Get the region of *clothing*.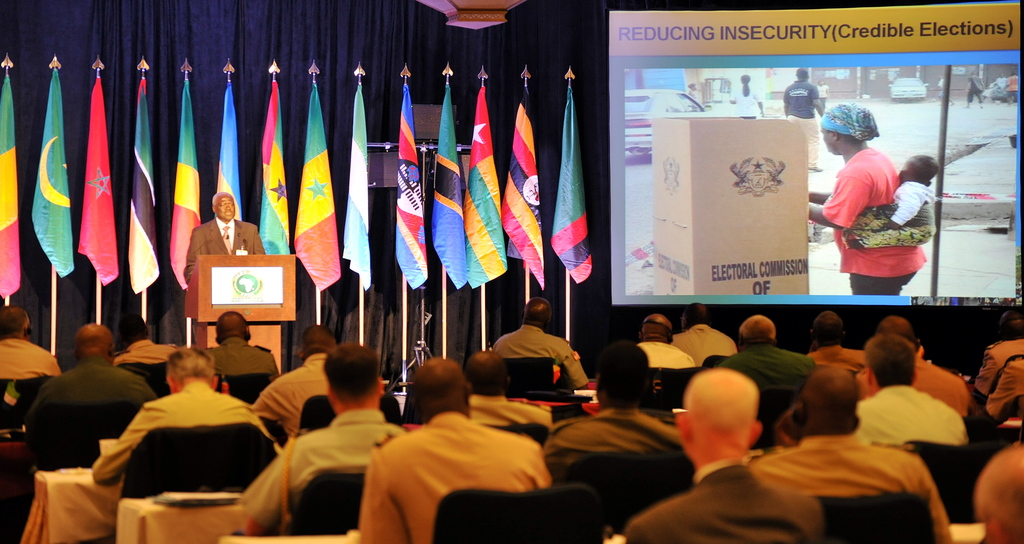
849:183:940:251.
